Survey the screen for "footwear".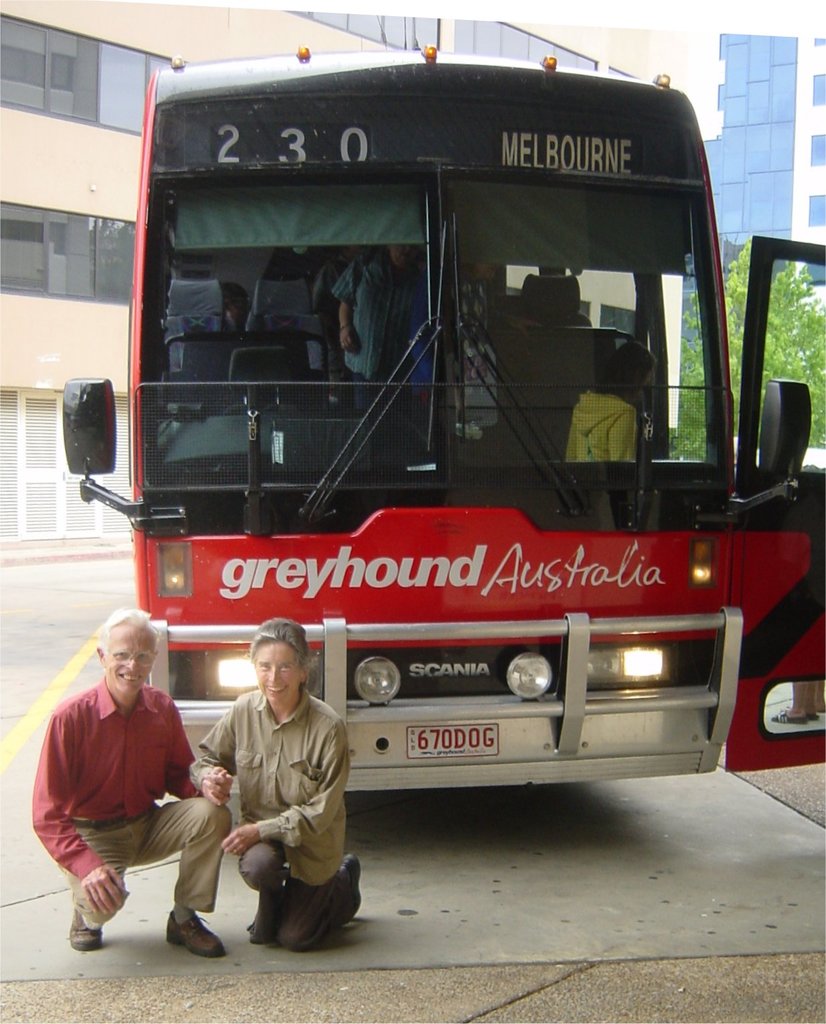
Survey found: box=[159, 909, 239, 967].
